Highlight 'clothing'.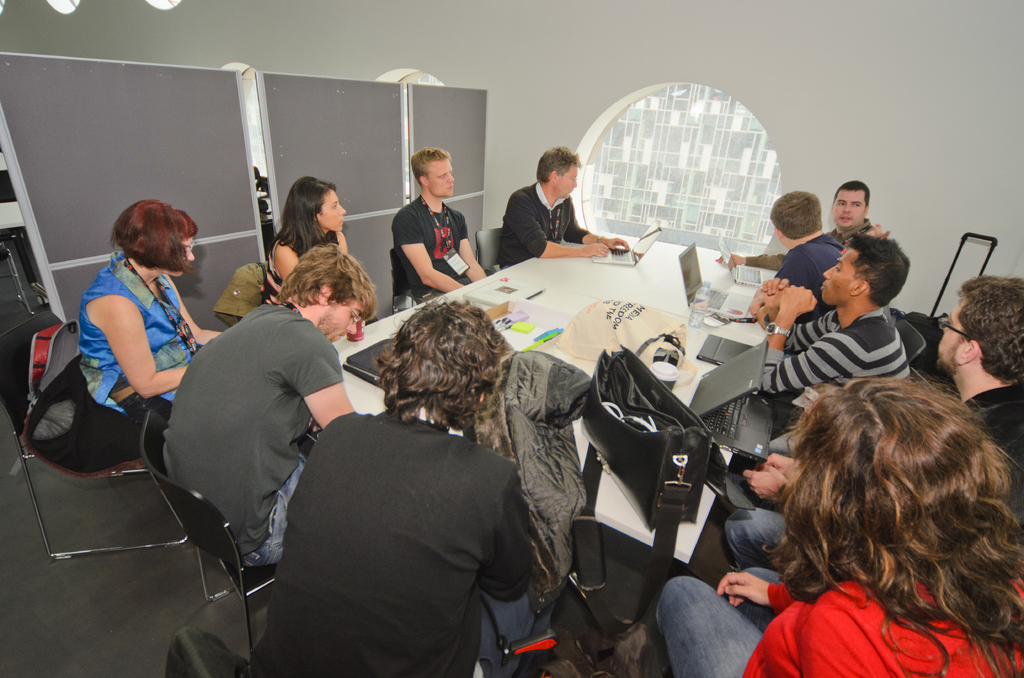
Highlighted region: crop(500, 179, 584, 264).
